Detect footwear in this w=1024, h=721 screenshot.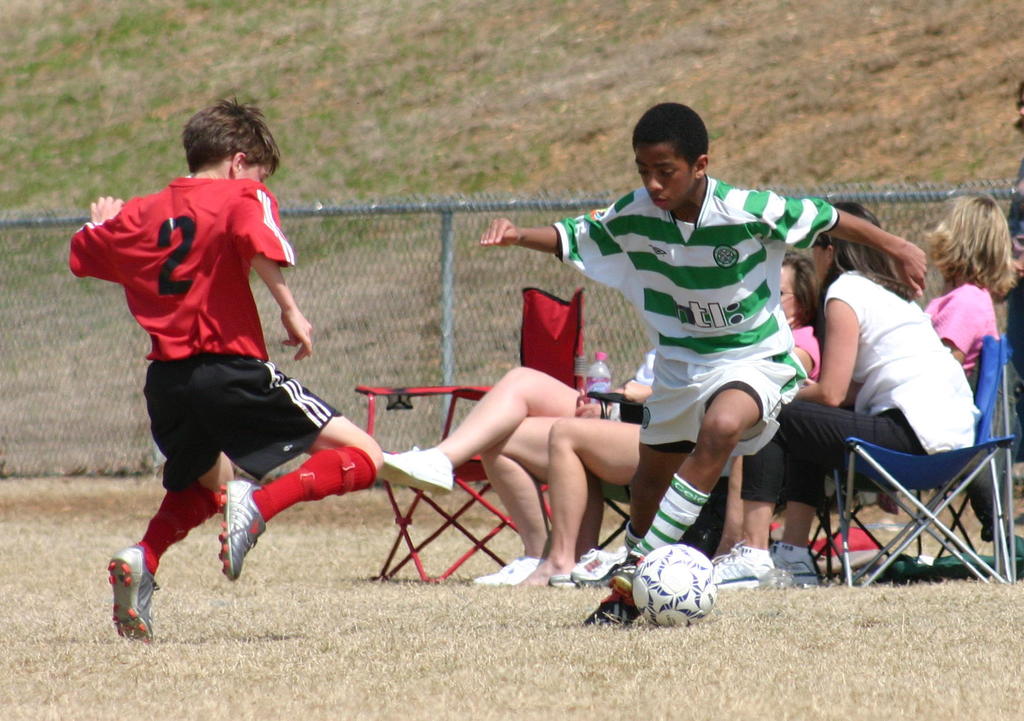
Detection: [x1=582, y1=589, x2=645, y2=626].
